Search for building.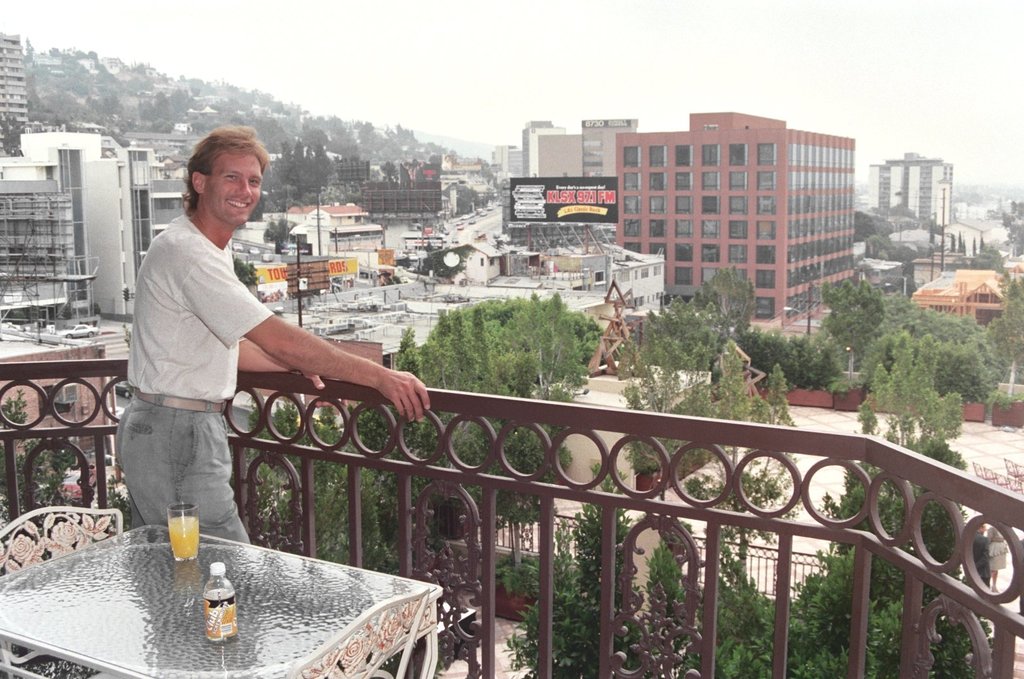
Found at (0, 31, 27, 125).
